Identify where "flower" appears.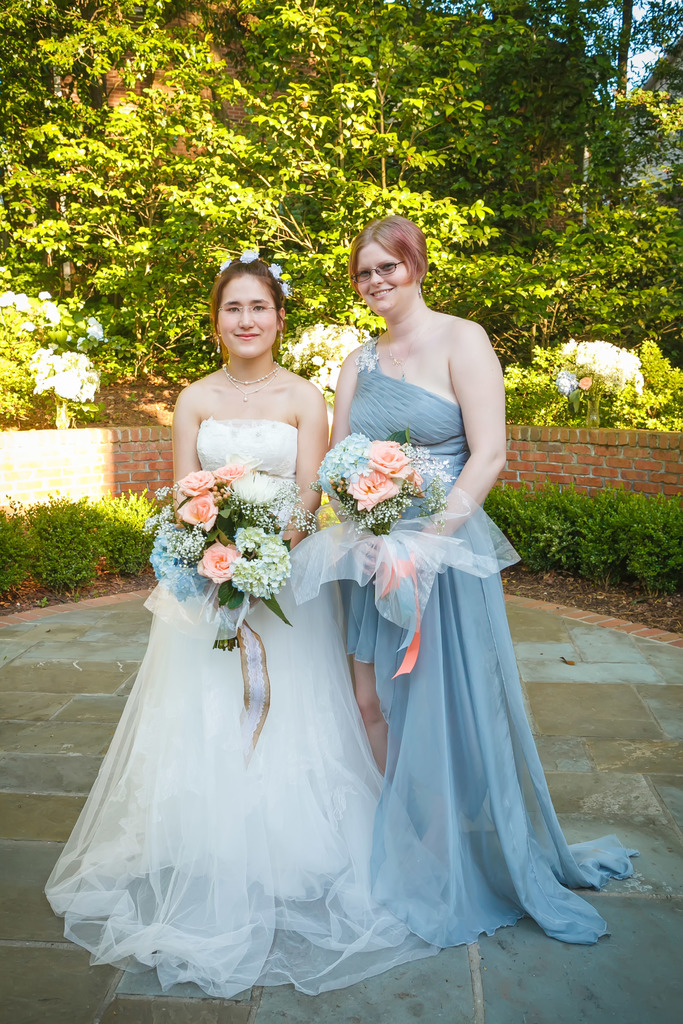
Appears at (x1=175, y1=486, x2=219, y2=531).
